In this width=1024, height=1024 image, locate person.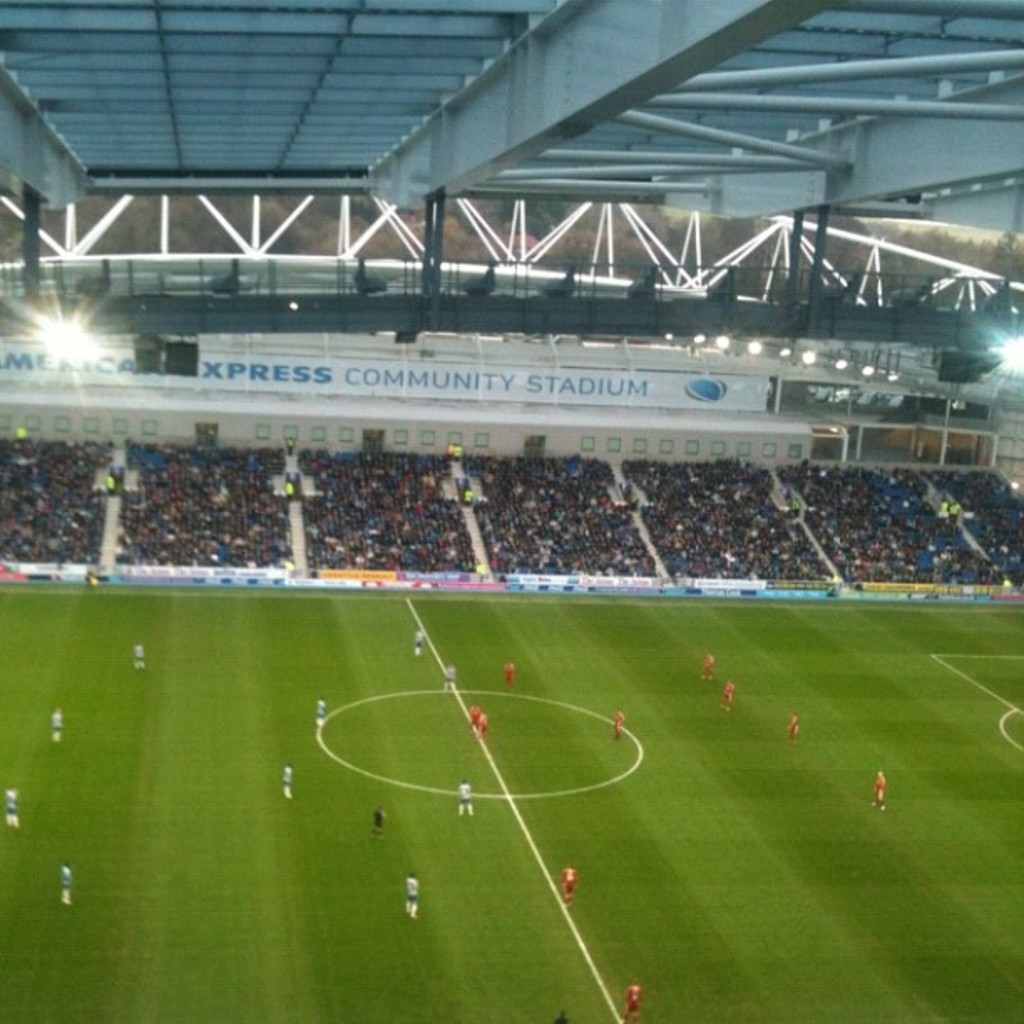
Bounding box: (x1=403, y1=624, x2=425, y2=668).
